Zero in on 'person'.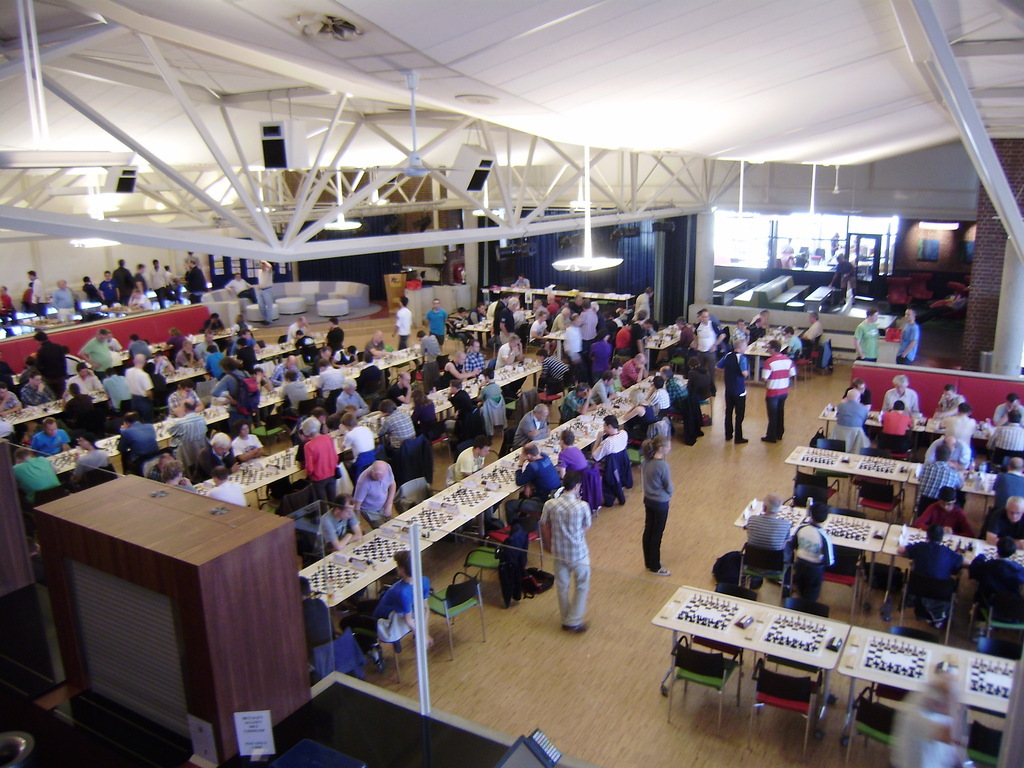
Zeroed in: (50,276,85,323).
